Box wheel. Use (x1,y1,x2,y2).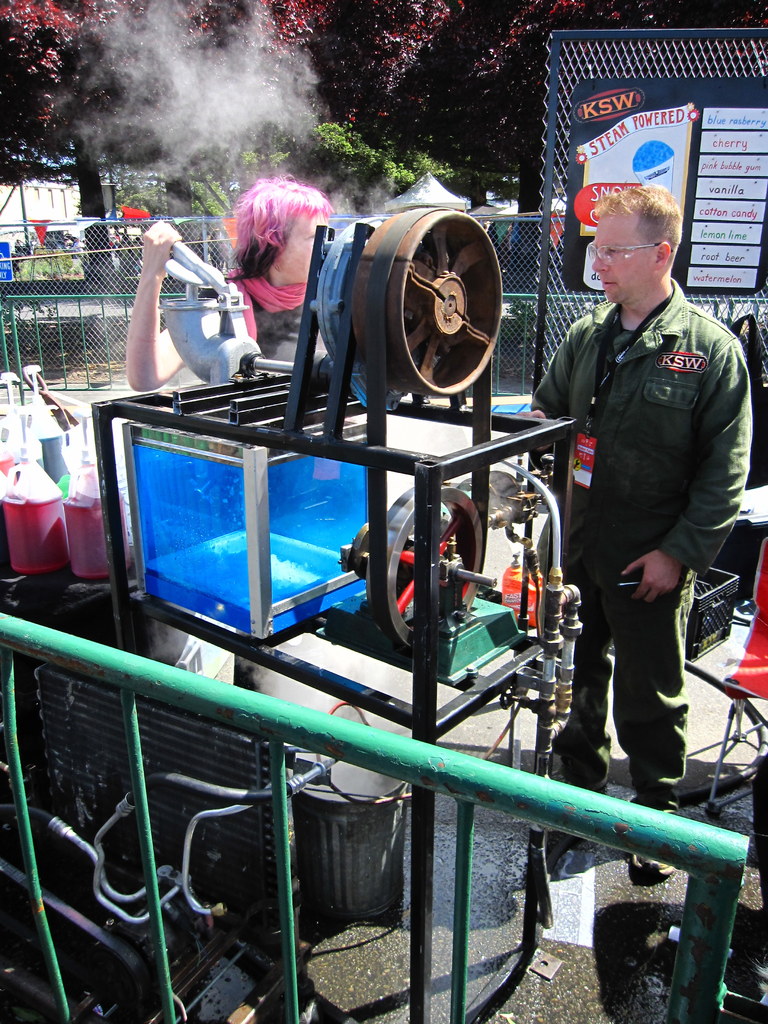
(365,484,486,652).
